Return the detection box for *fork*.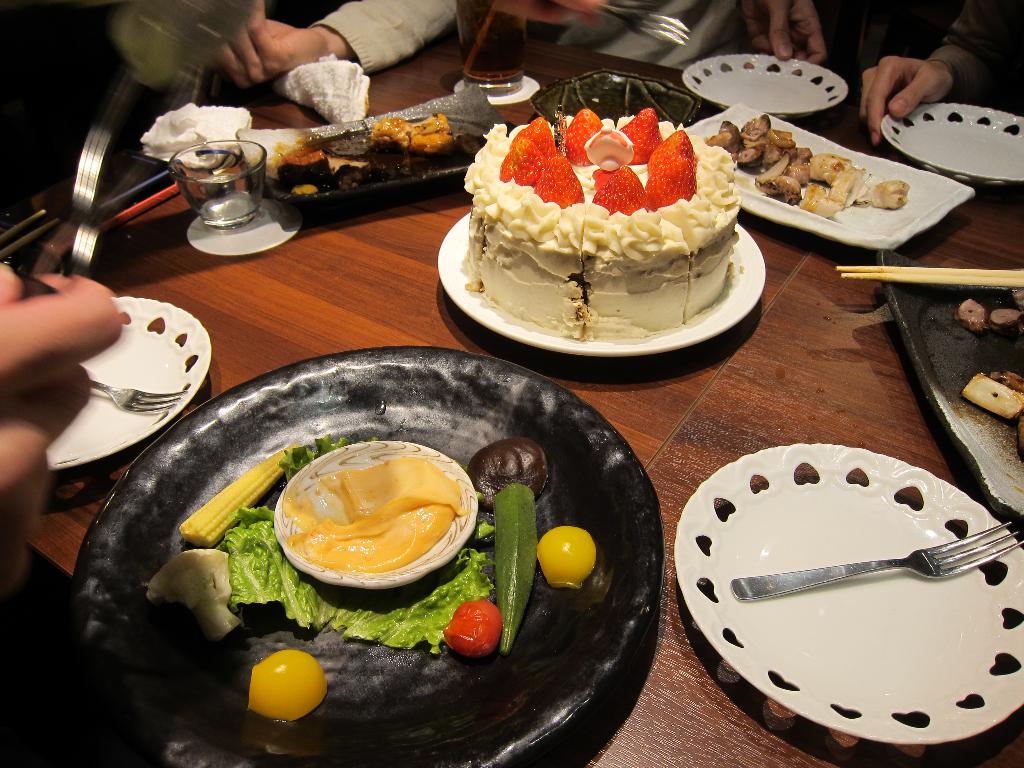
[left=89, top=380, right=189, bottom=415].
